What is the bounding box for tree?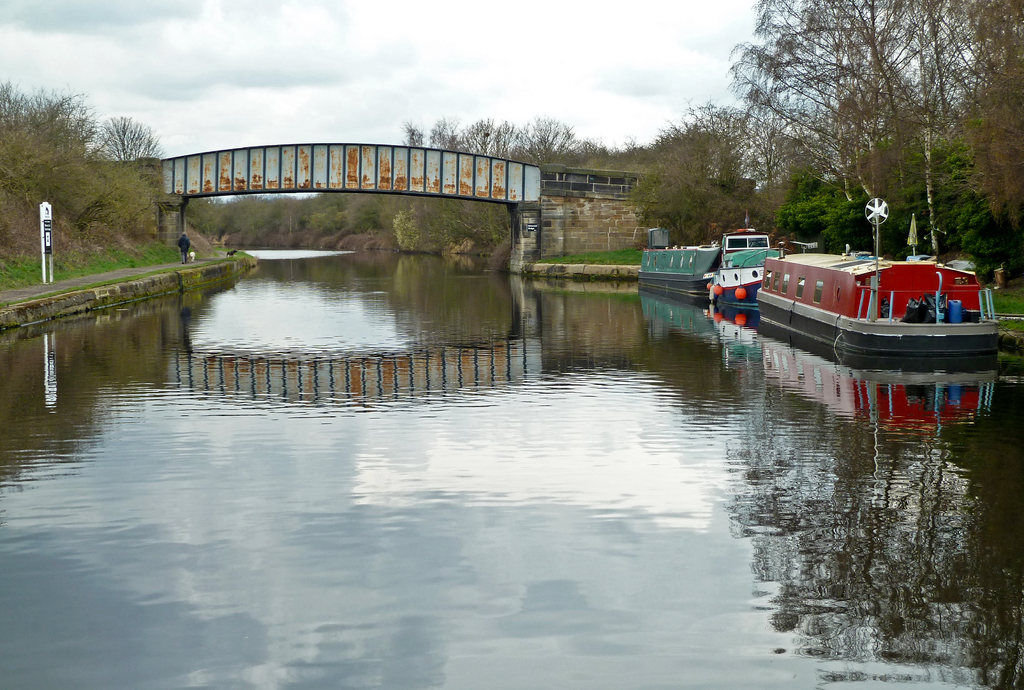
Rect(705, 0, 895, 224).
